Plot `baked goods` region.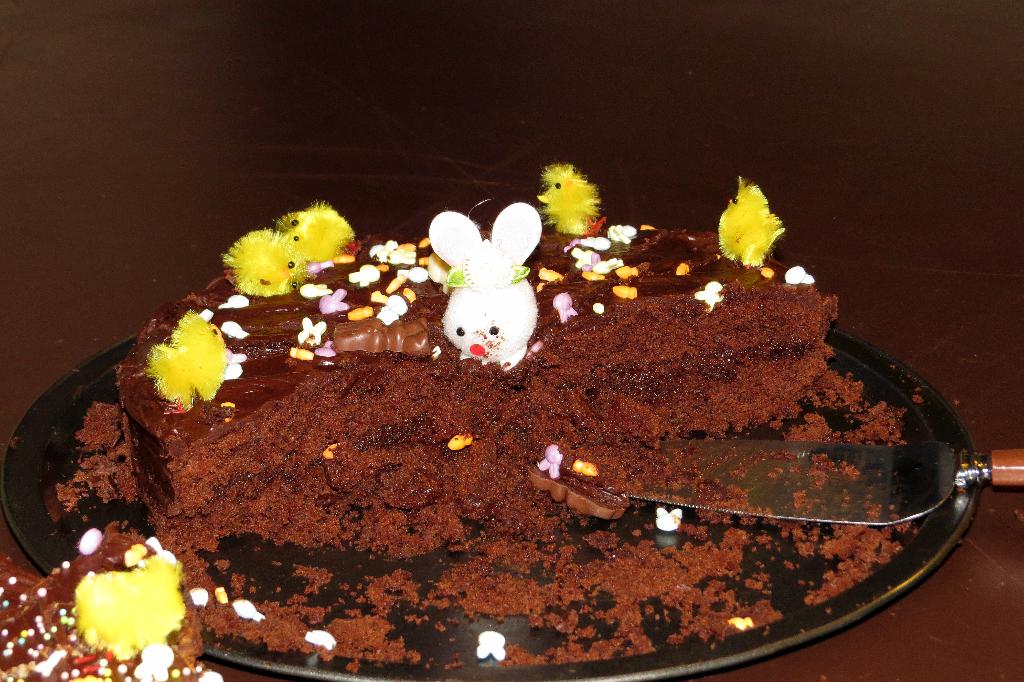
Plotted at box(51, 220, 918, 674).
